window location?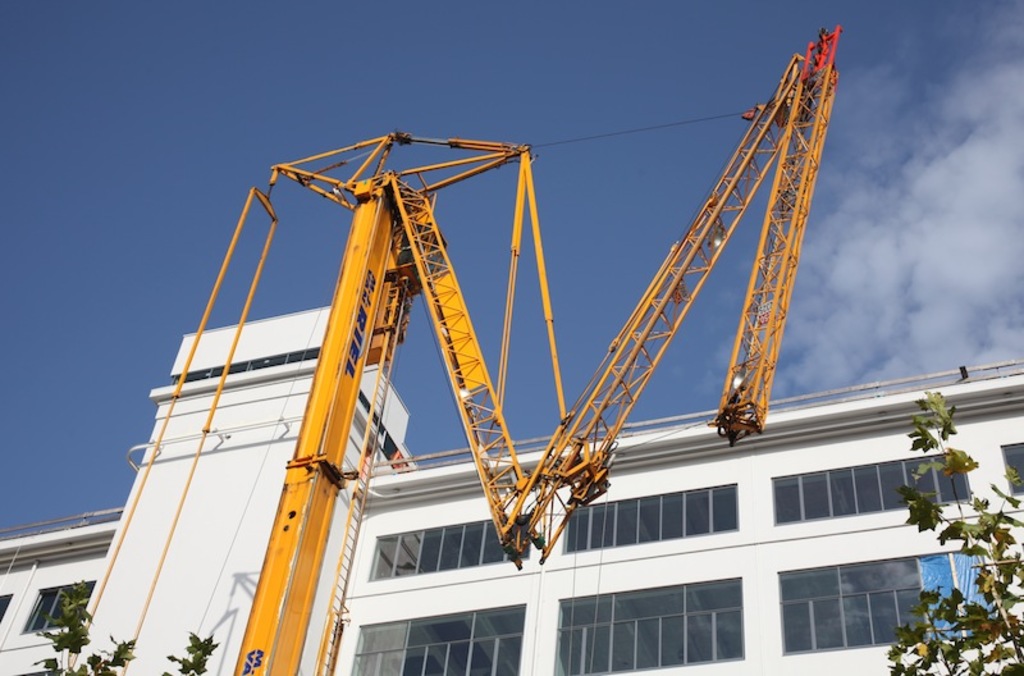
[left=567, top=583, right=736, bottom=675]
